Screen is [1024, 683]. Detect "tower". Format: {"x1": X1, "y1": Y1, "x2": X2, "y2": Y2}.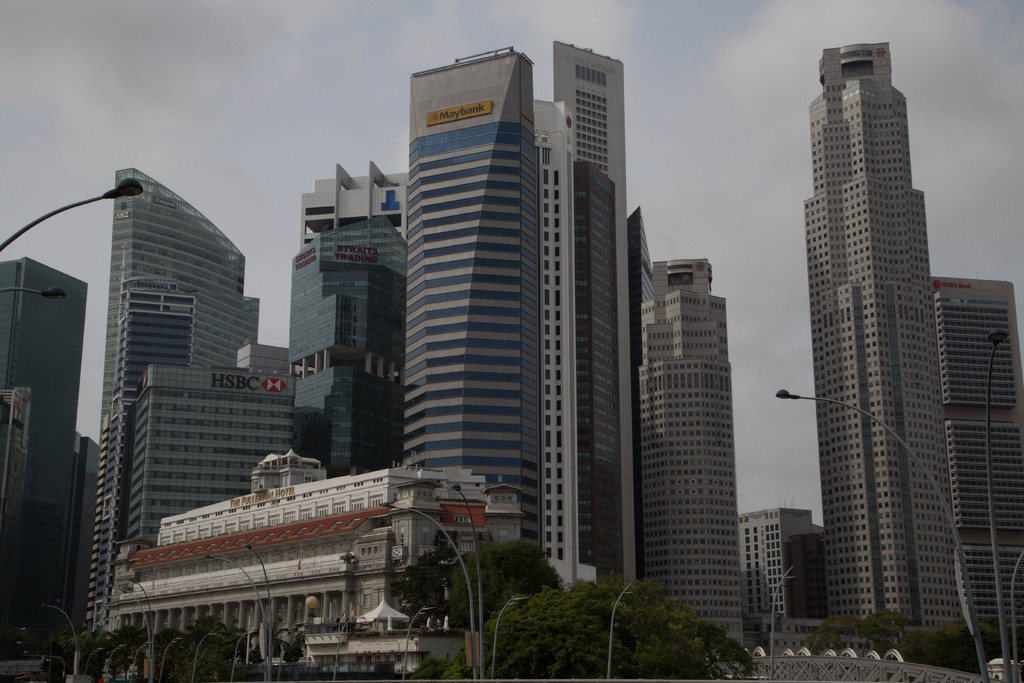
{"x1": 803, "y1": 44, "x2": 953, "y2": 625}.
